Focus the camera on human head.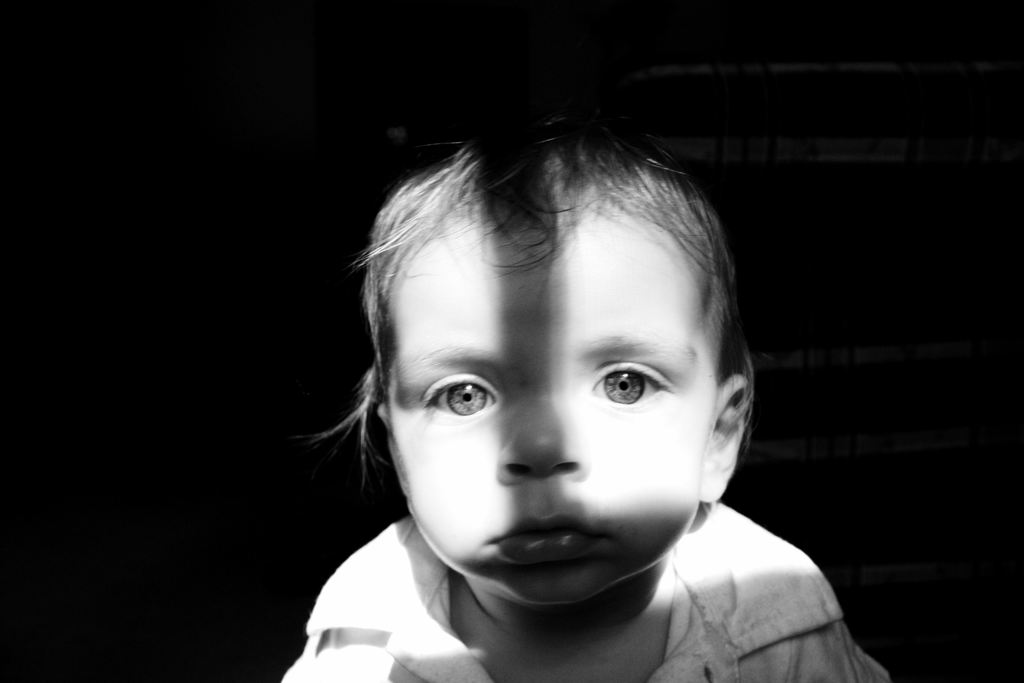
Focus region: locate(344, 122, 749, 591).
